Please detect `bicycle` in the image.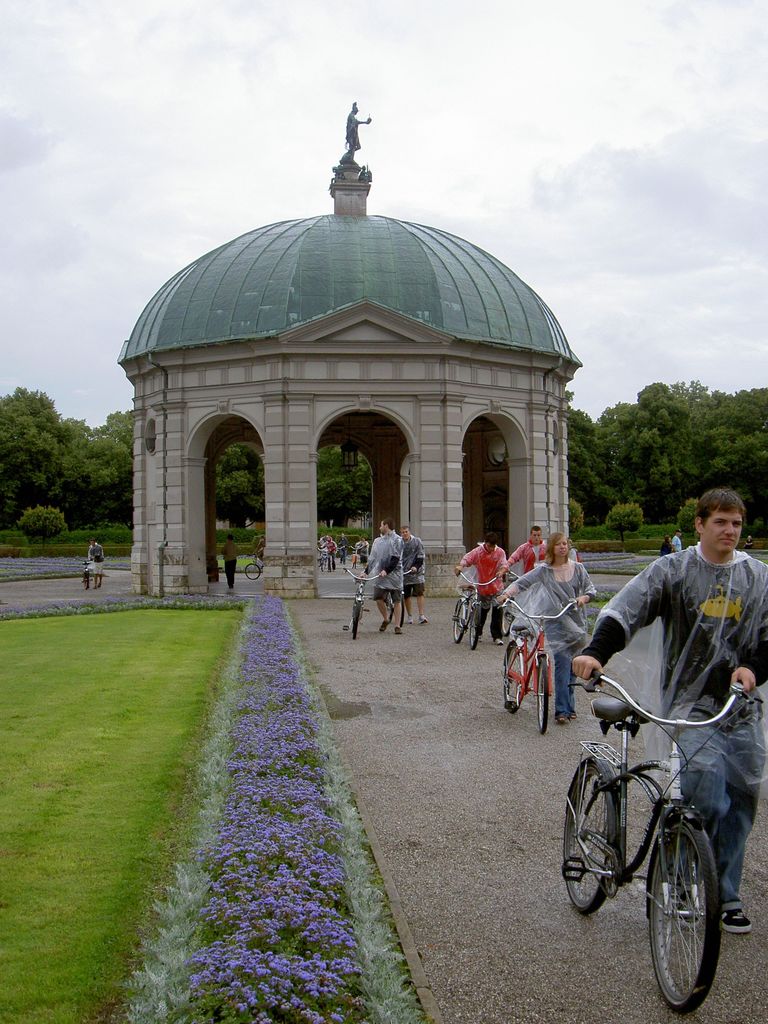
347, 545, 357, 566.
